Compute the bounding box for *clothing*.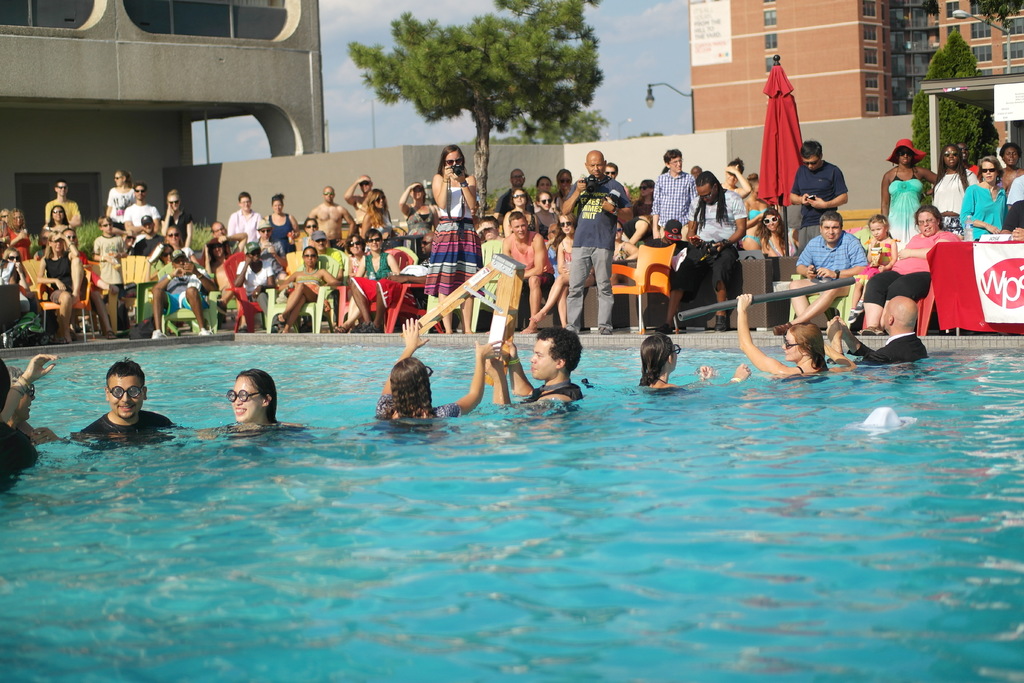
<box>159,215,188,239</box>.
